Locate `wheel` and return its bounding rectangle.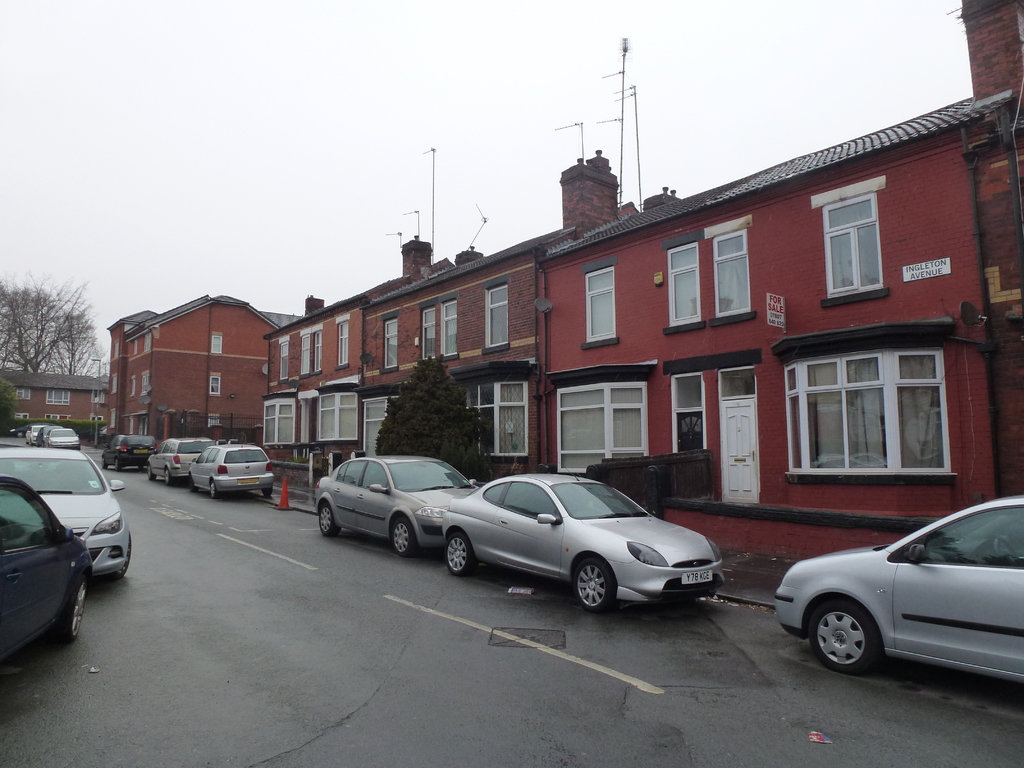
bbox=(991, 538, 1021, 564).
